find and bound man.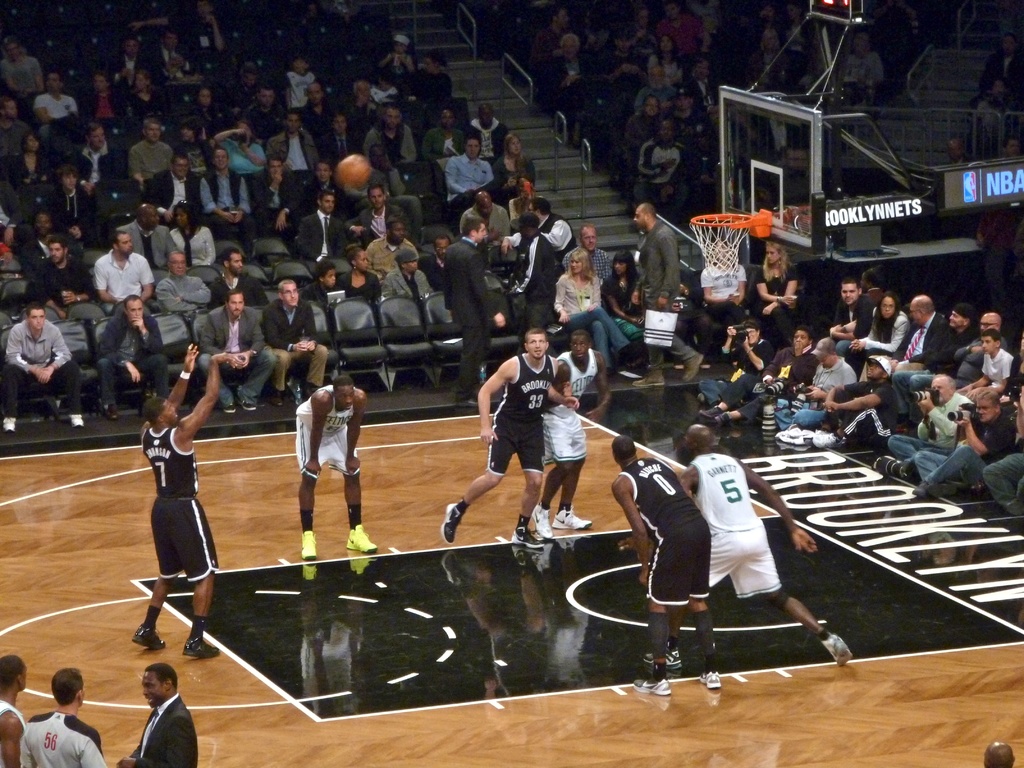
Bound: Rect(765, 353, 899, 449).
